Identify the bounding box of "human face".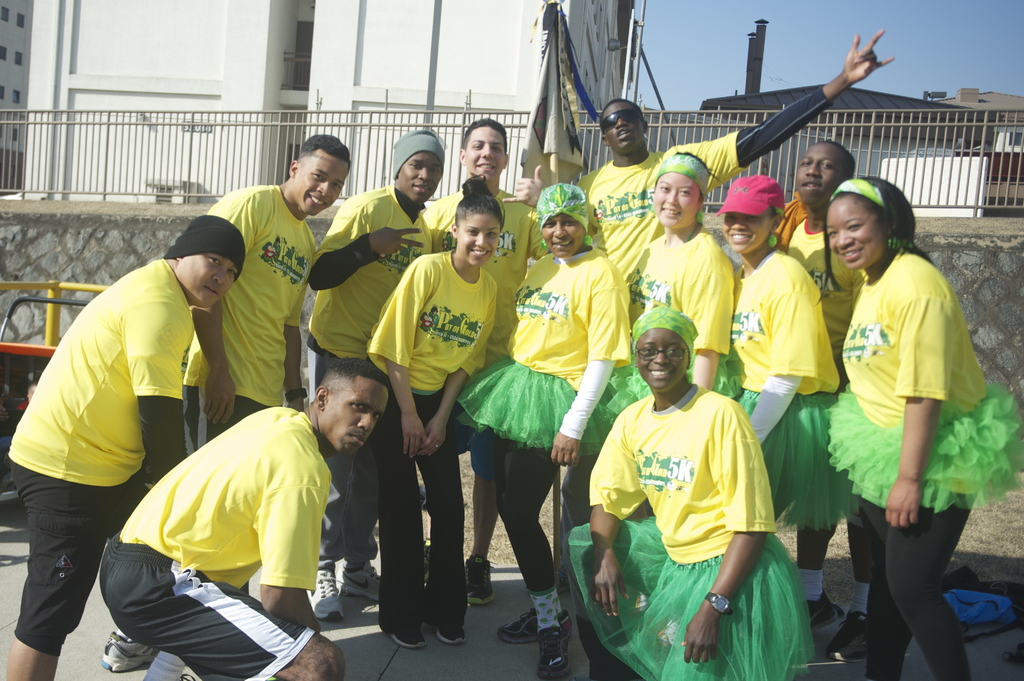
box(542, 217, 584, 257).
